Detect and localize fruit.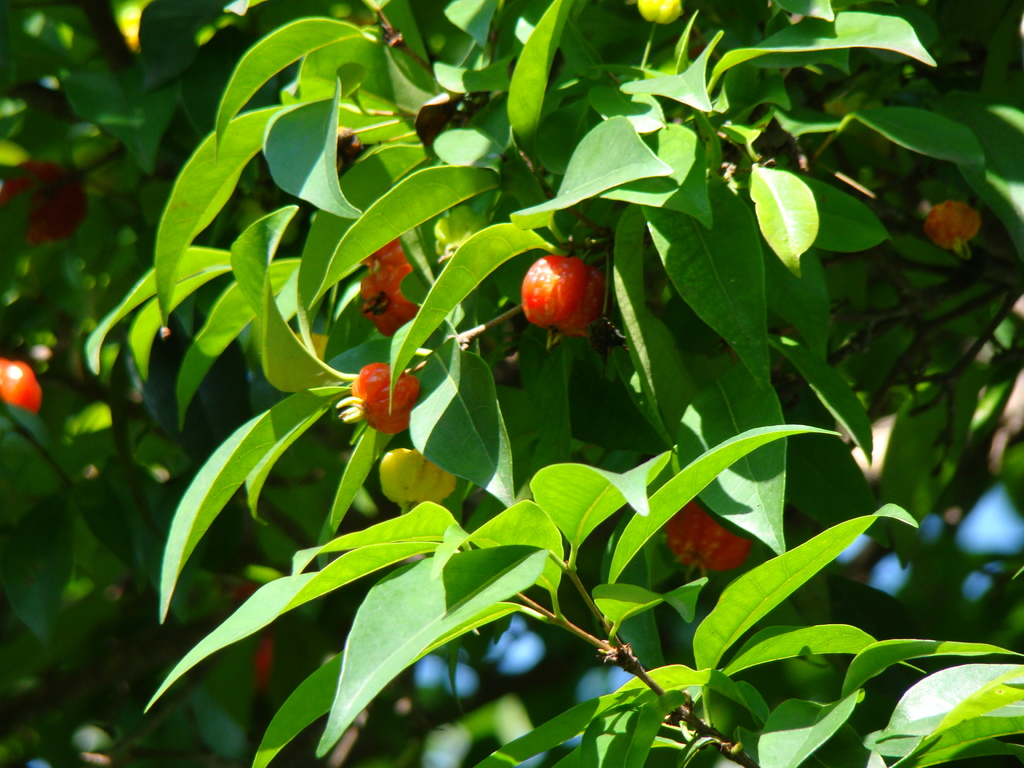
Localized at pyautogui.locateOnScreen(376, 447, 463, 515).
